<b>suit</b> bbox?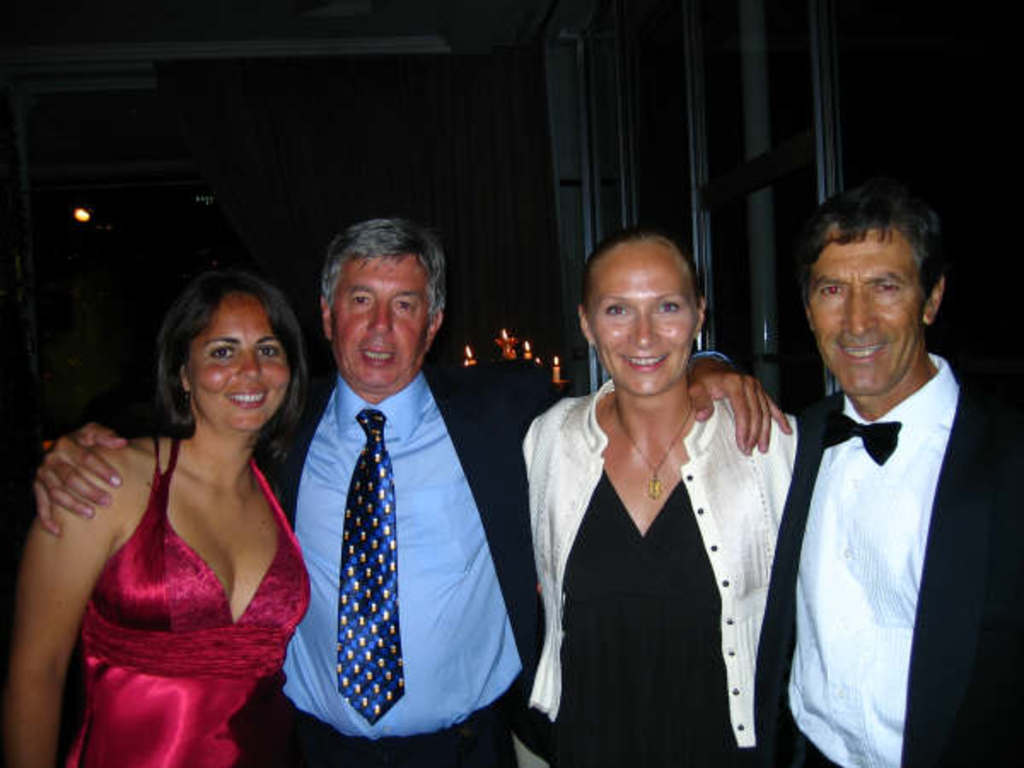
754, 218, 990, 767
